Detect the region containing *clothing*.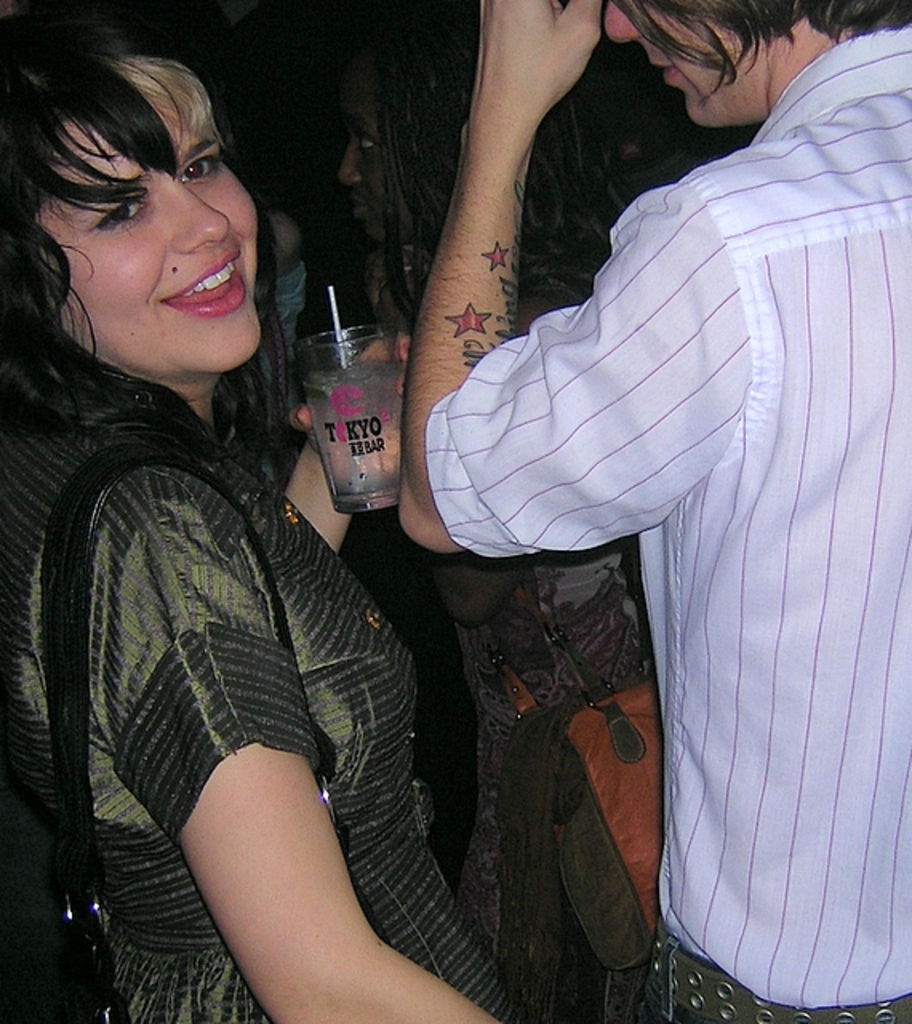
x1=422, y1=18, x2=910, y2=1022.
